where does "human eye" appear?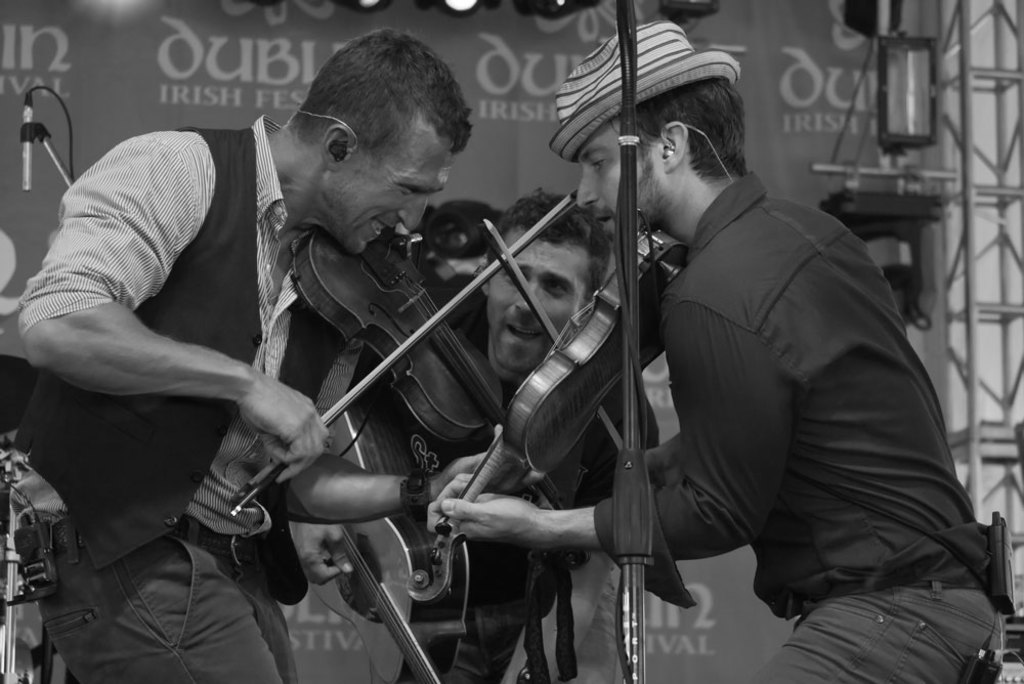
Appears at BBox(590, 152, 607, 173).
